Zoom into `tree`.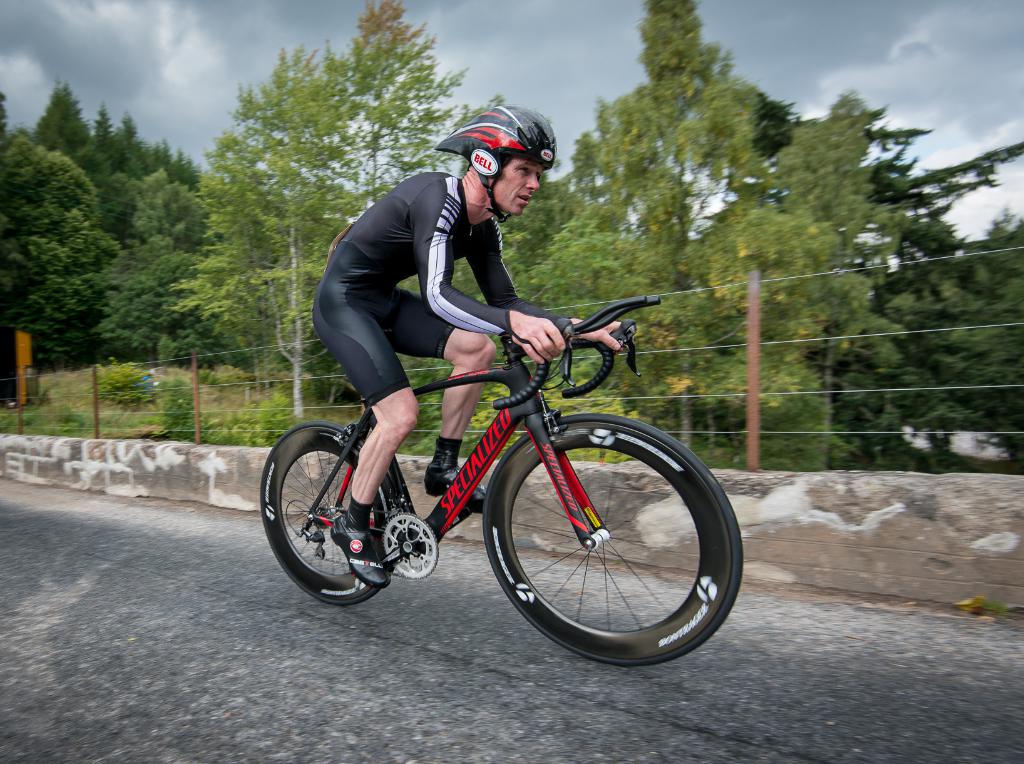
Zoom target: (left=170, top=41, right=388, bottom=418).
